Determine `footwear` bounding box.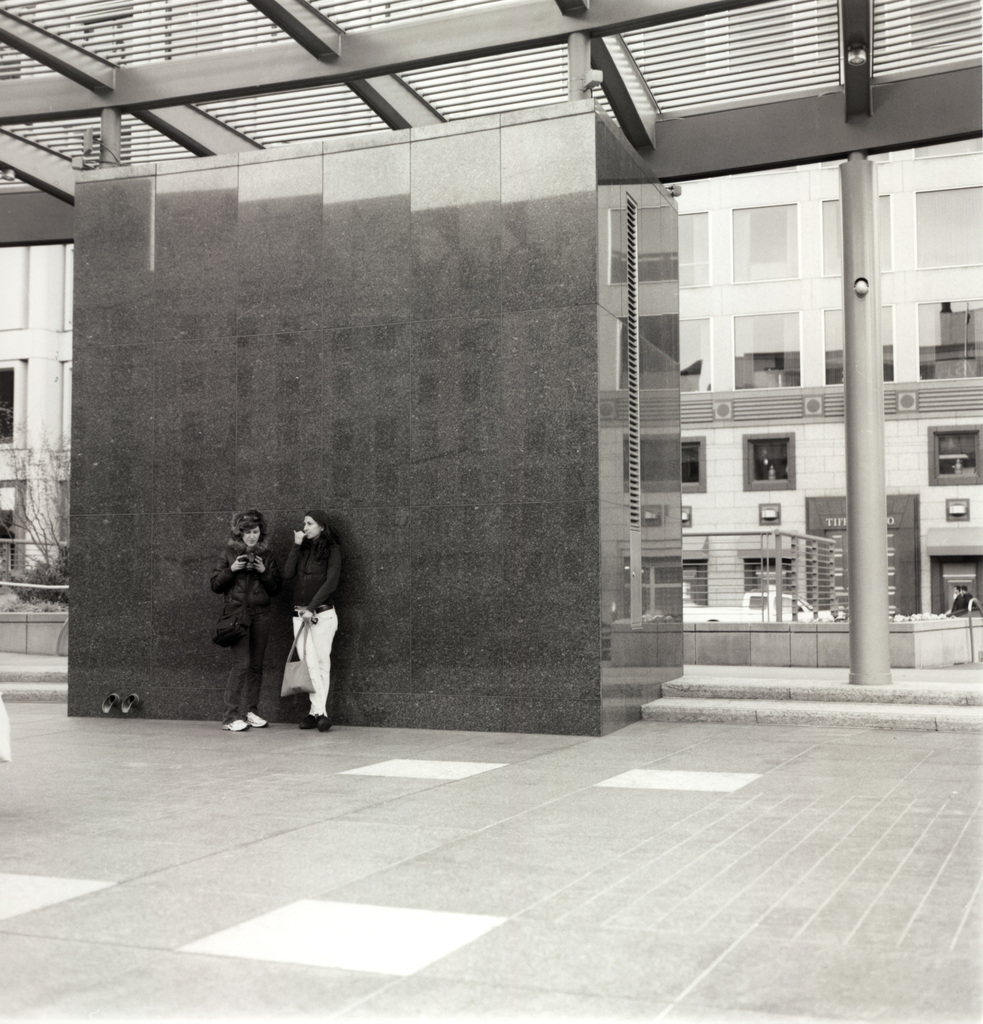
Determined: Rect(314, 714, 333, 732).
